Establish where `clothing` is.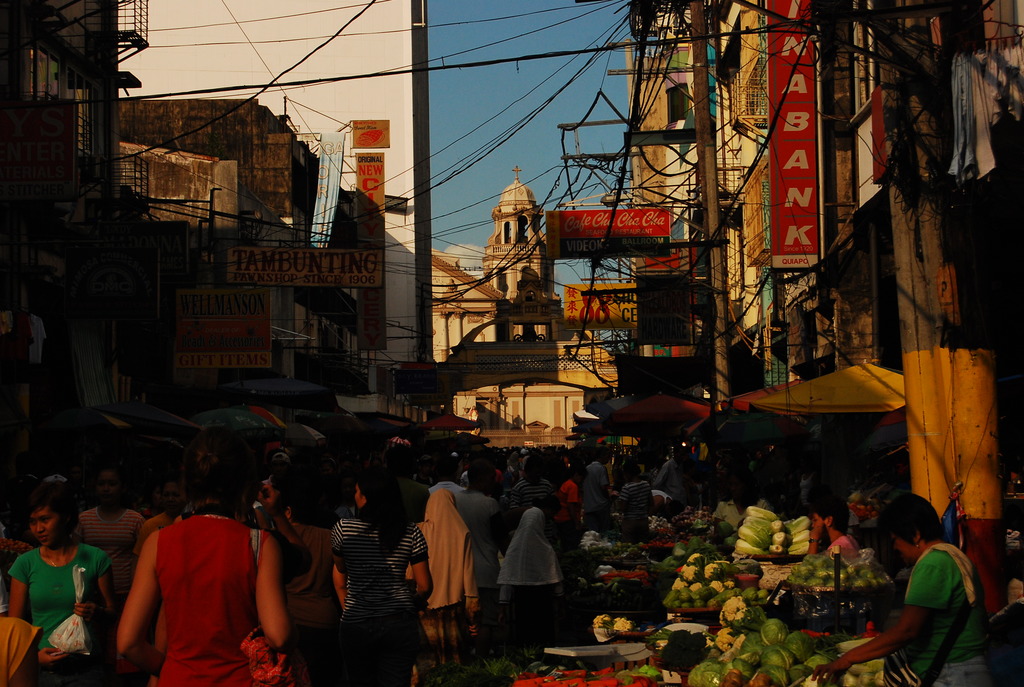
Established at x1=830, y1=532, x2=860, y2=558.
